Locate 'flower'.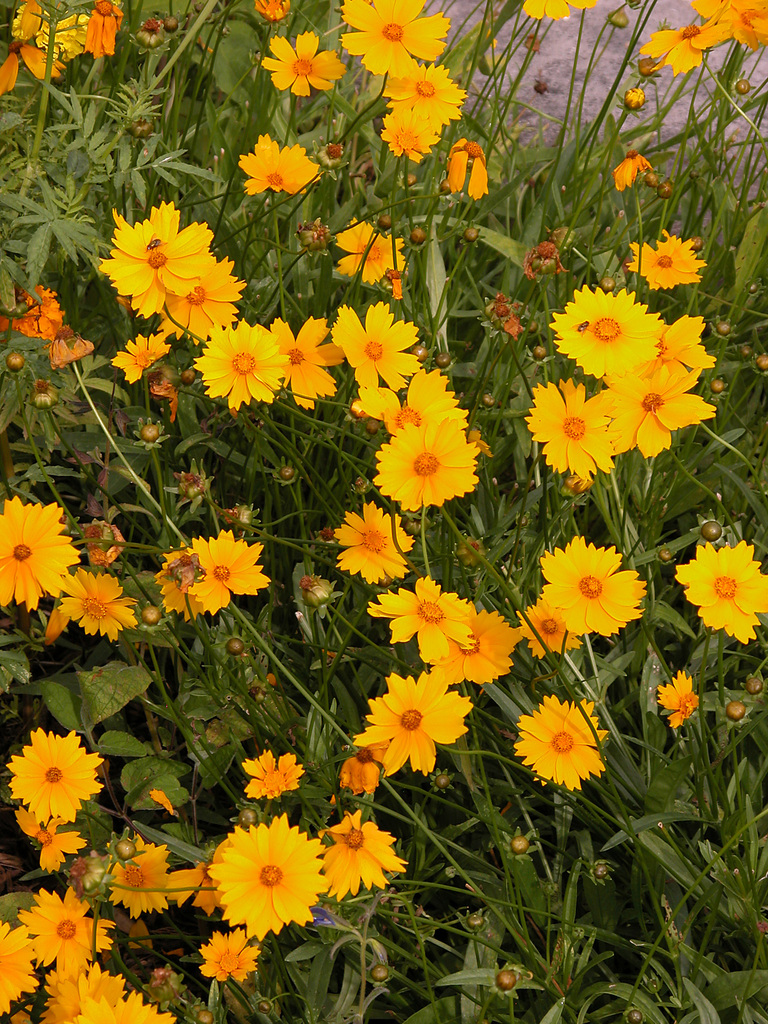
Bounding box: {"x1": 696, "y1": 0, "x2": 730, "y2": 28}.
